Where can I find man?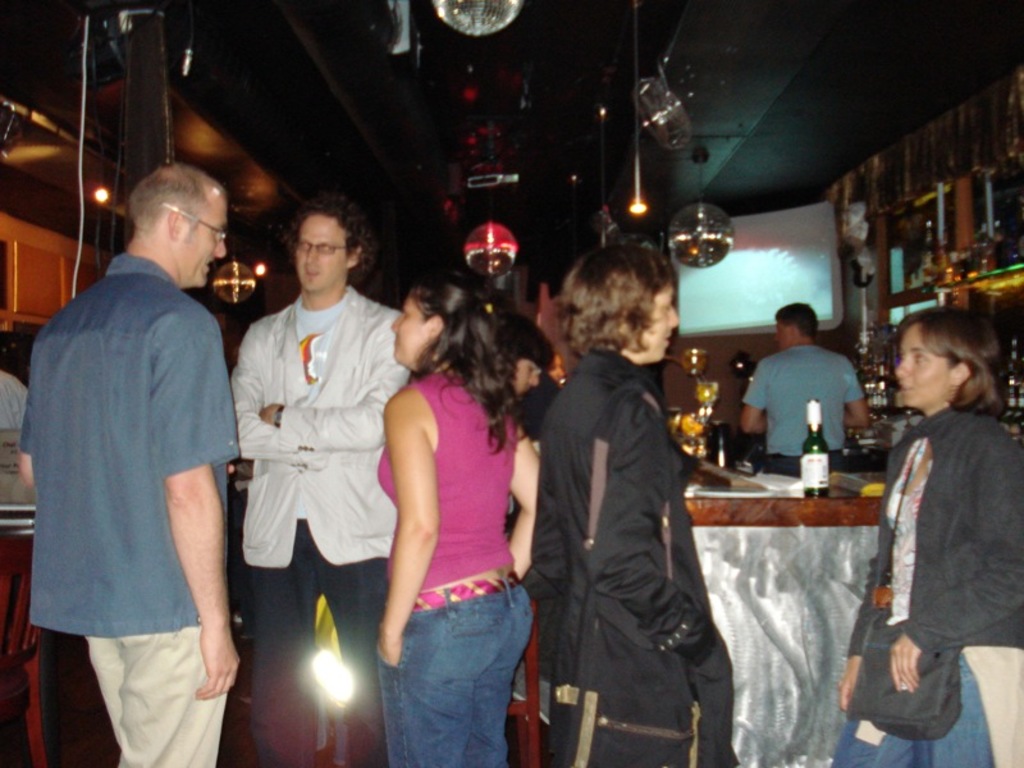
You can find it at rect(220, 200, 425, 762).
